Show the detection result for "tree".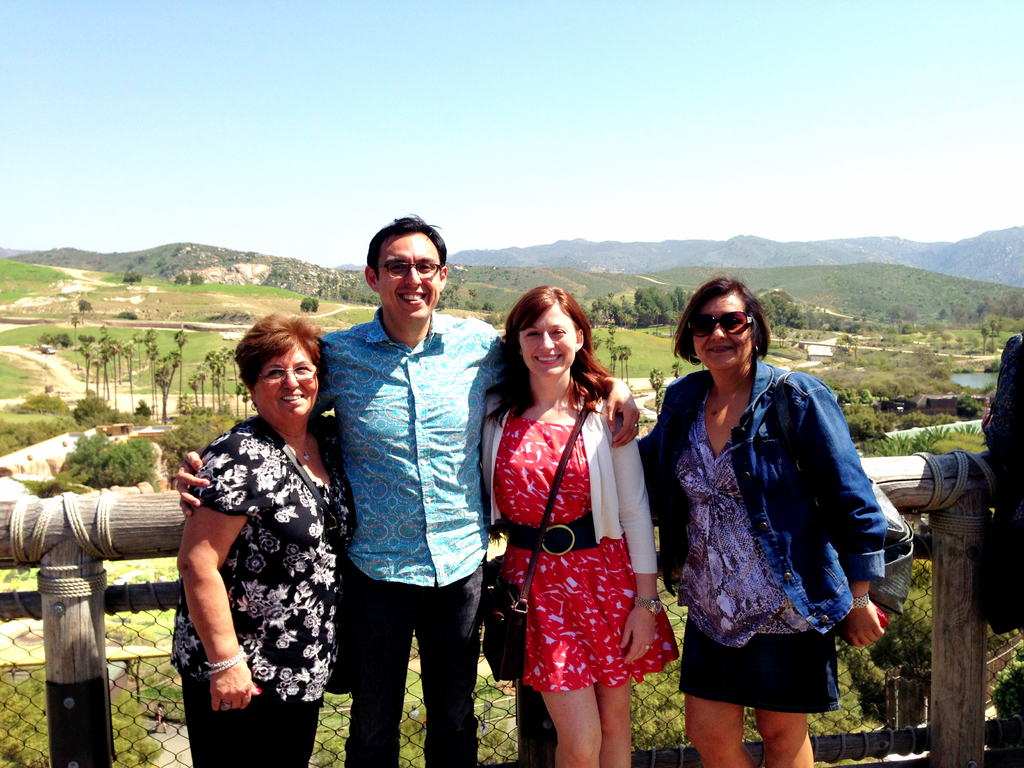
[178, 275, 188, 284].
